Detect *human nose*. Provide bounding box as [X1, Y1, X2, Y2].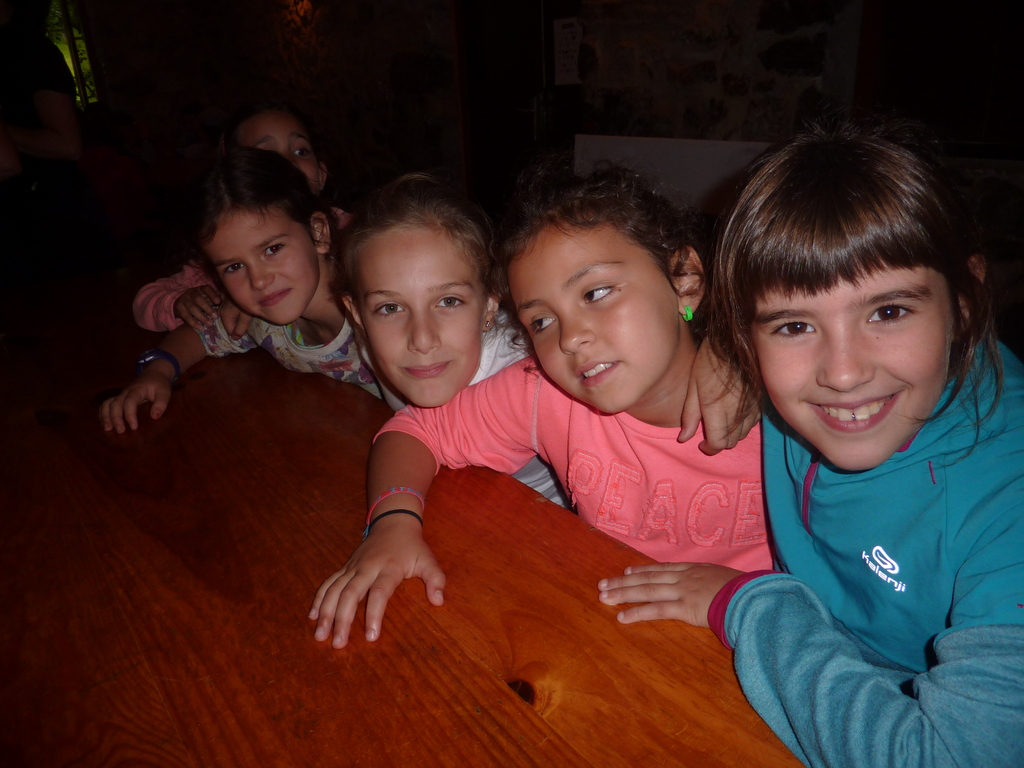
[250, 262, 273, 287].
